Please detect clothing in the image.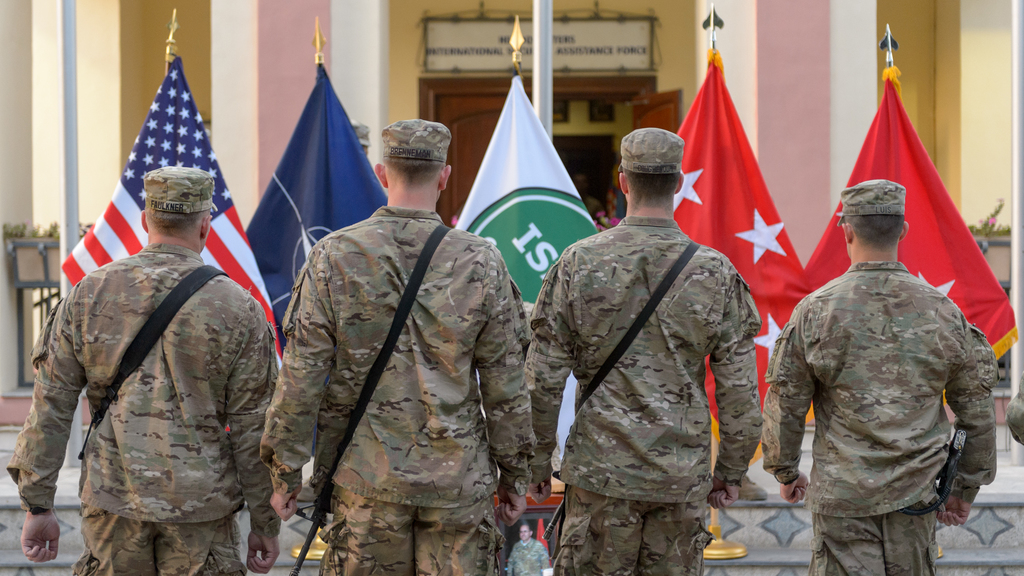
box=[550, 483, 710, 575].
